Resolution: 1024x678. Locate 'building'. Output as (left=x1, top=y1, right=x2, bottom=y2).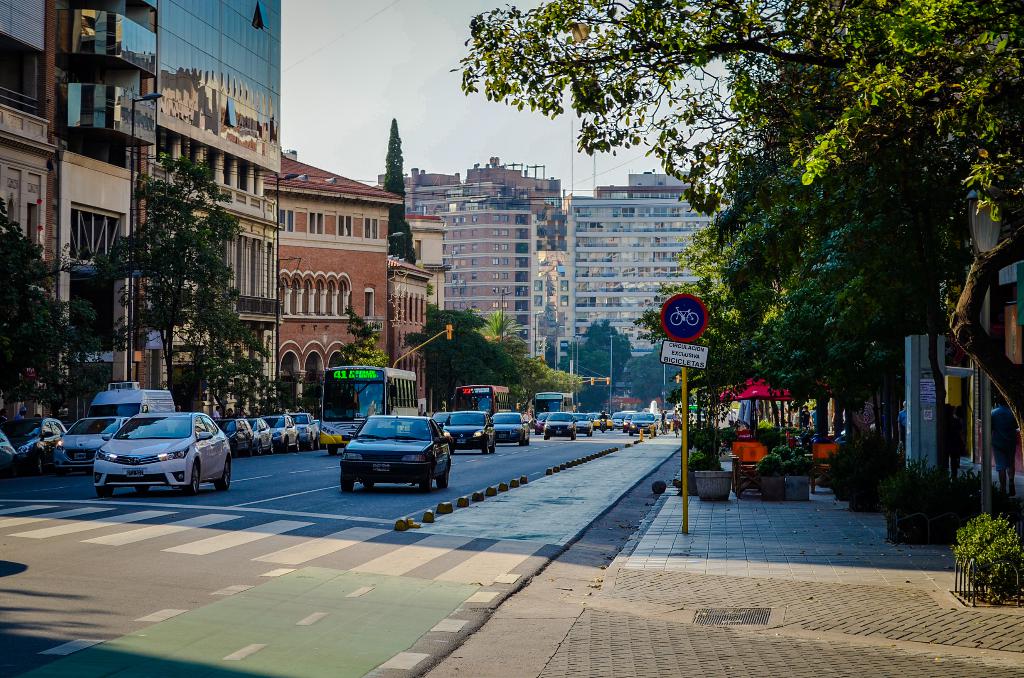
(left=388, top=255, right=436, bottom=414).
